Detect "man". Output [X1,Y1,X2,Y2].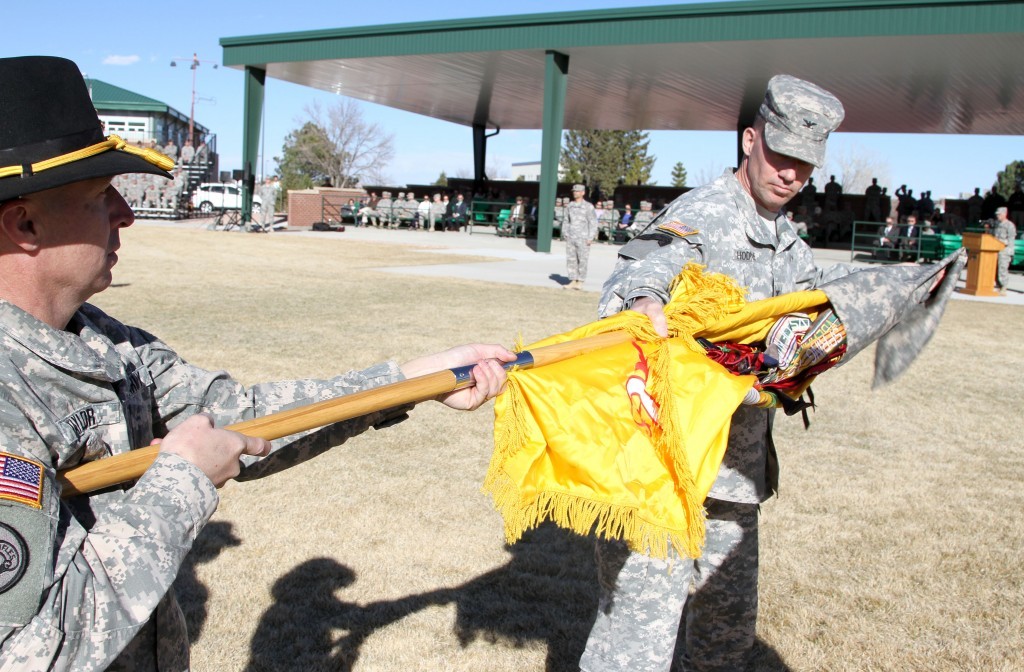
[979,209,1012,293].
